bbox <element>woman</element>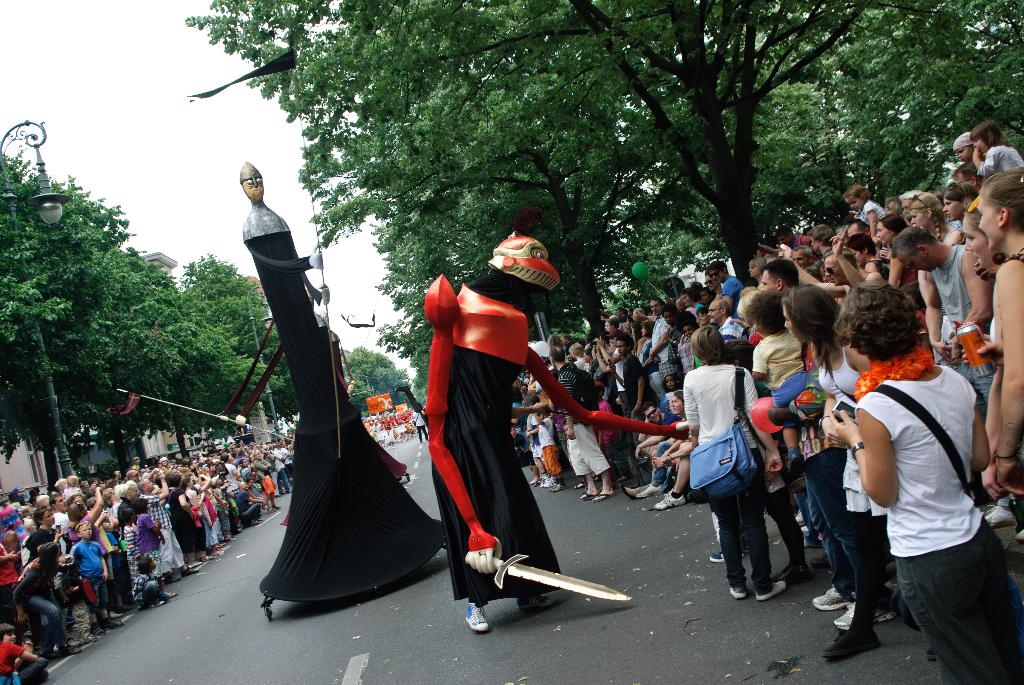
region(742, 257, 762, 290)
